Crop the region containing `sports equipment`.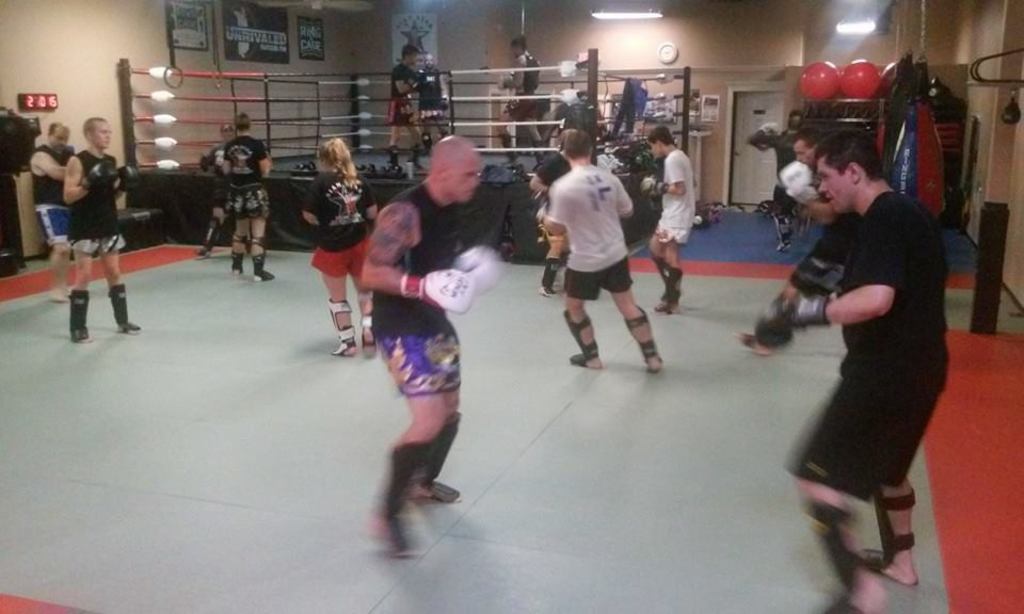
Crop region: [left=506, top=67, right=516, bottom=77].
